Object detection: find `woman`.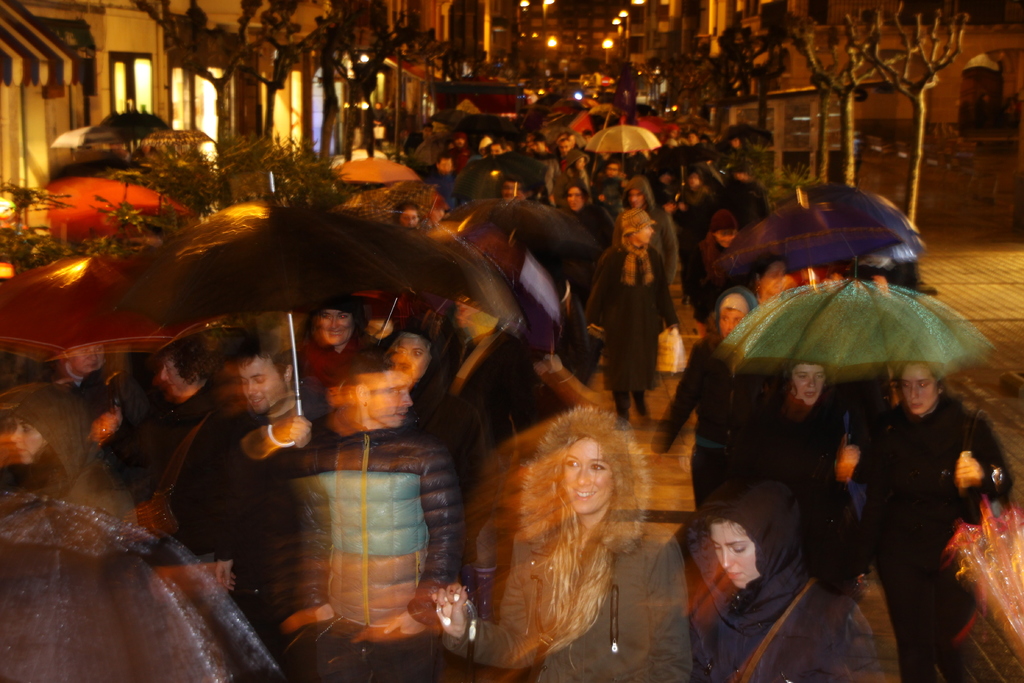
locate(690, 484, 877, 682).
